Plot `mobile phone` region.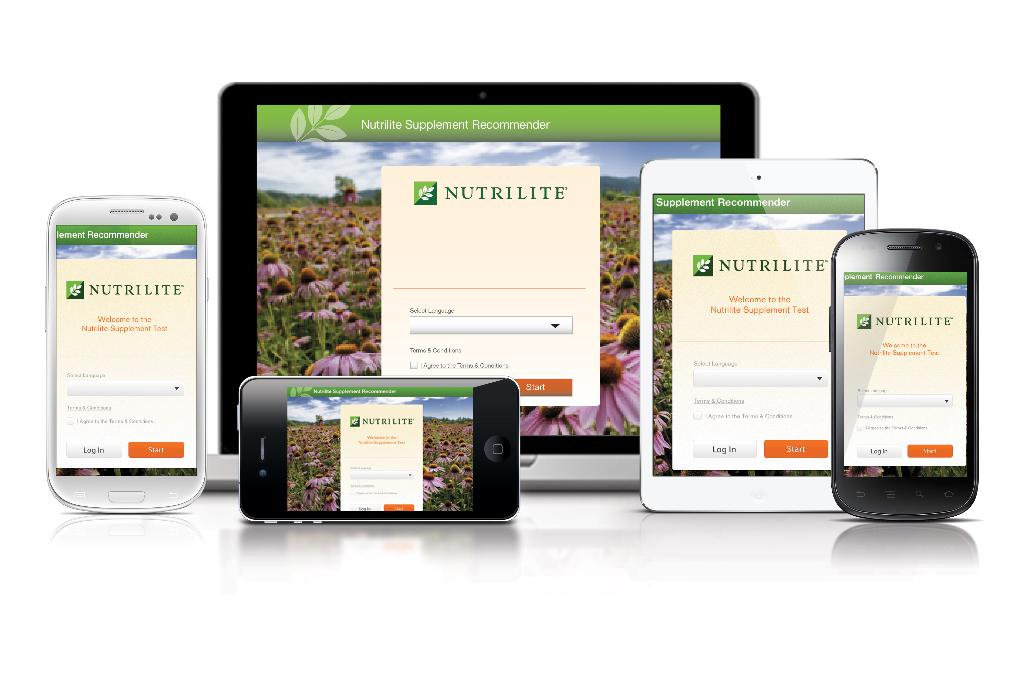
Plotted at pyautogui.locateOnScreen(840, 233, 986, 533).
